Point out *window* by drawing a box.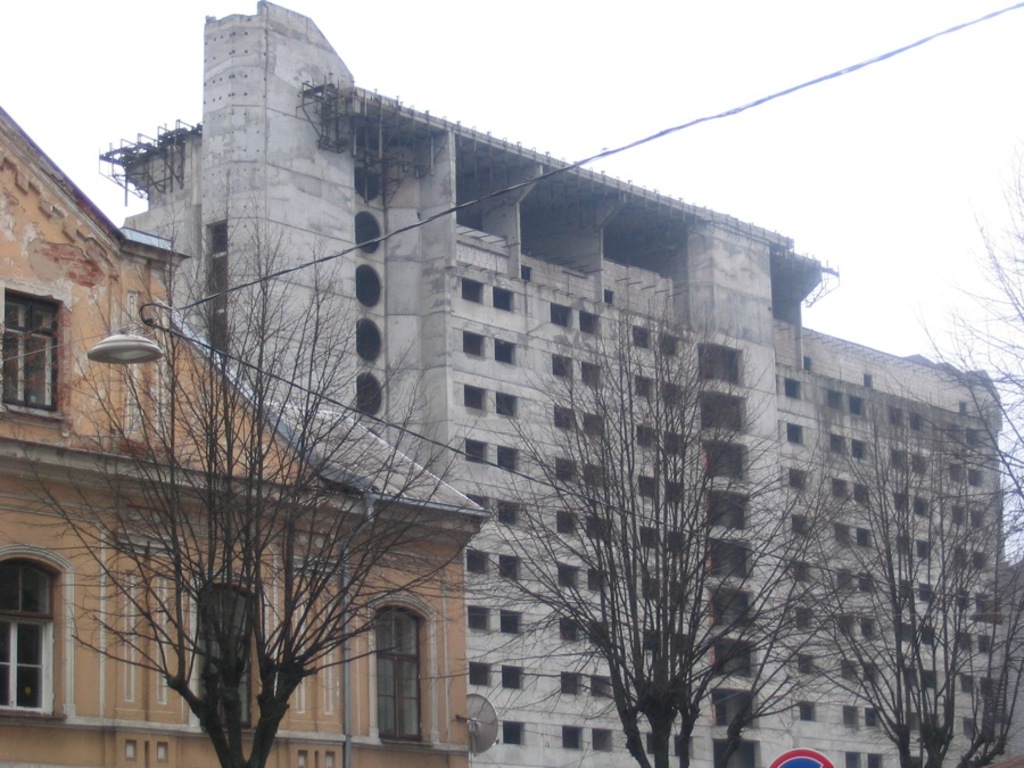
region(973, 552, 990, 569).
